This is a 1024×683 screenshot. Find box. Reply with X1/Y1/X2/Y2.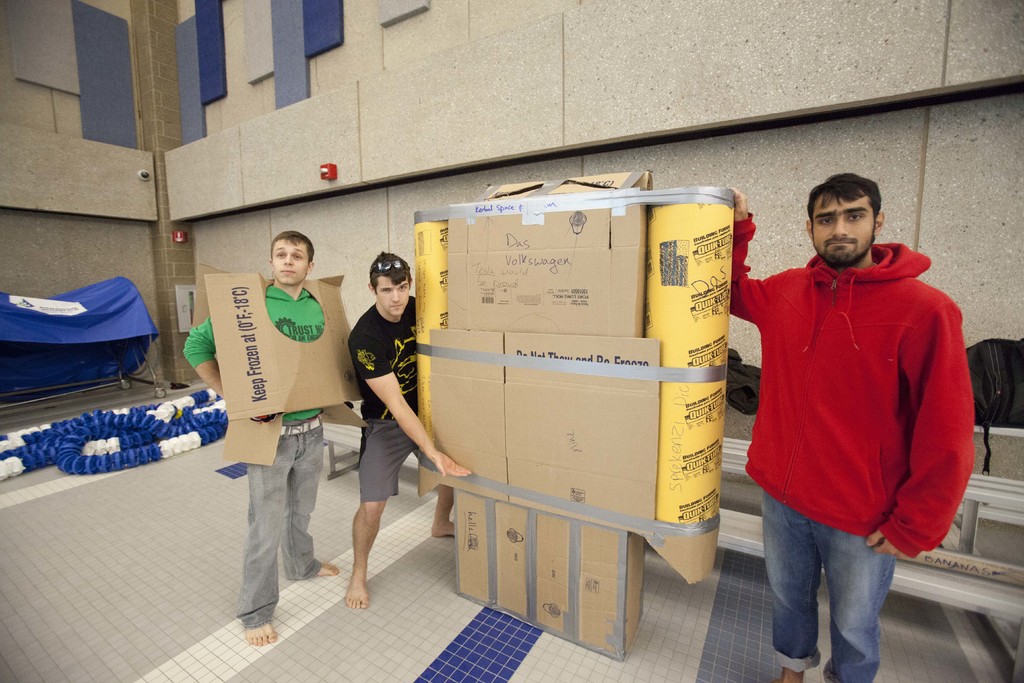
440/163/657/341.
